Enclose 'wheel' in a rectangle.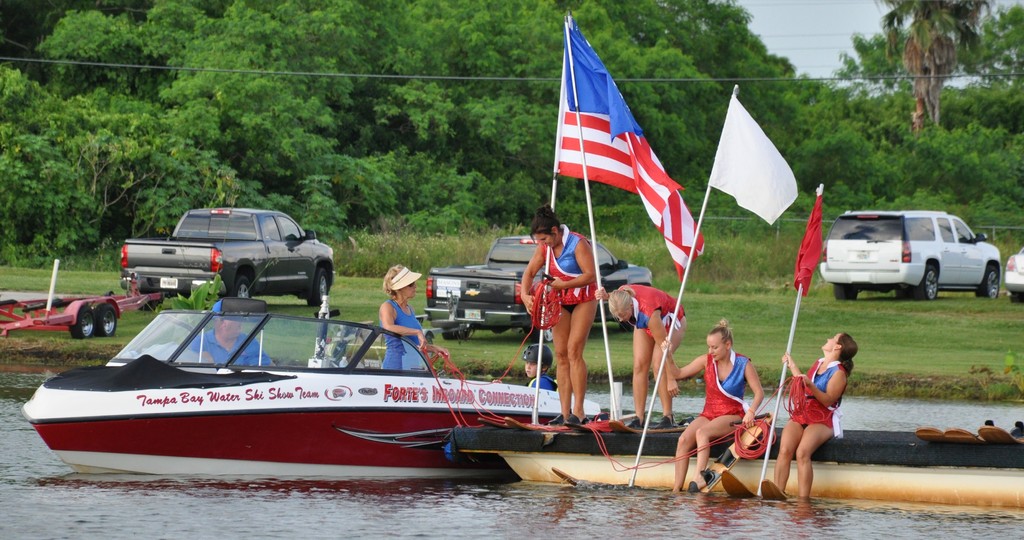
[x1=978, y1=265, x2=998, y2=297].
